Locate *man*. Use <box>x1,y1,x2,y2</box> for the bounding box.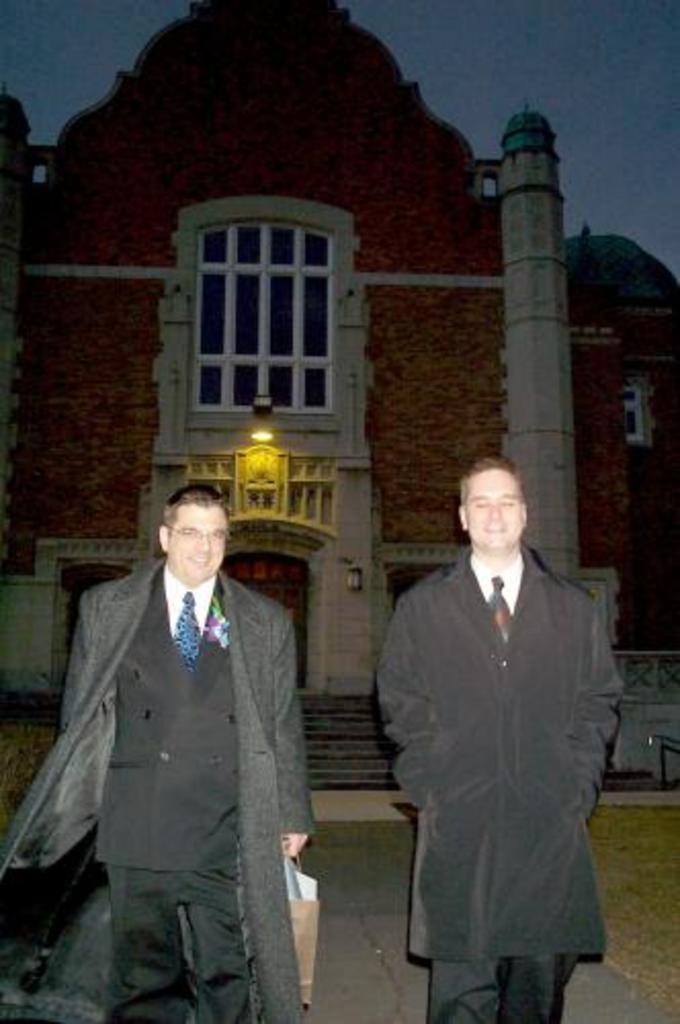
<box>379,446,627,1022</box>.
